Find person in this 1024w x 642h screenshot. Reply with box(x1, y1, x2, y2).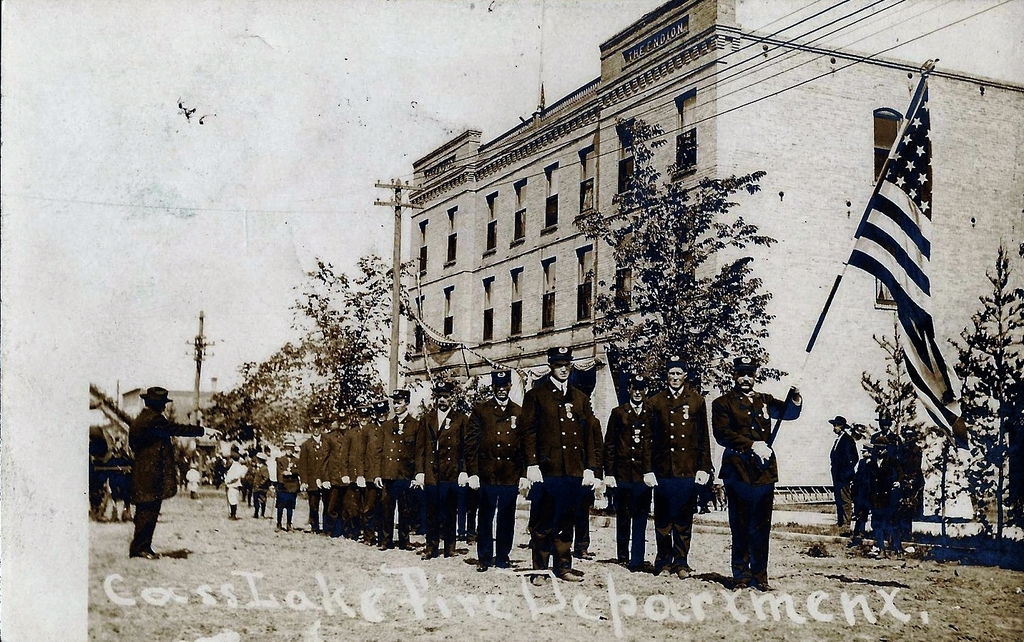
box(222, 448, 248, 518).
